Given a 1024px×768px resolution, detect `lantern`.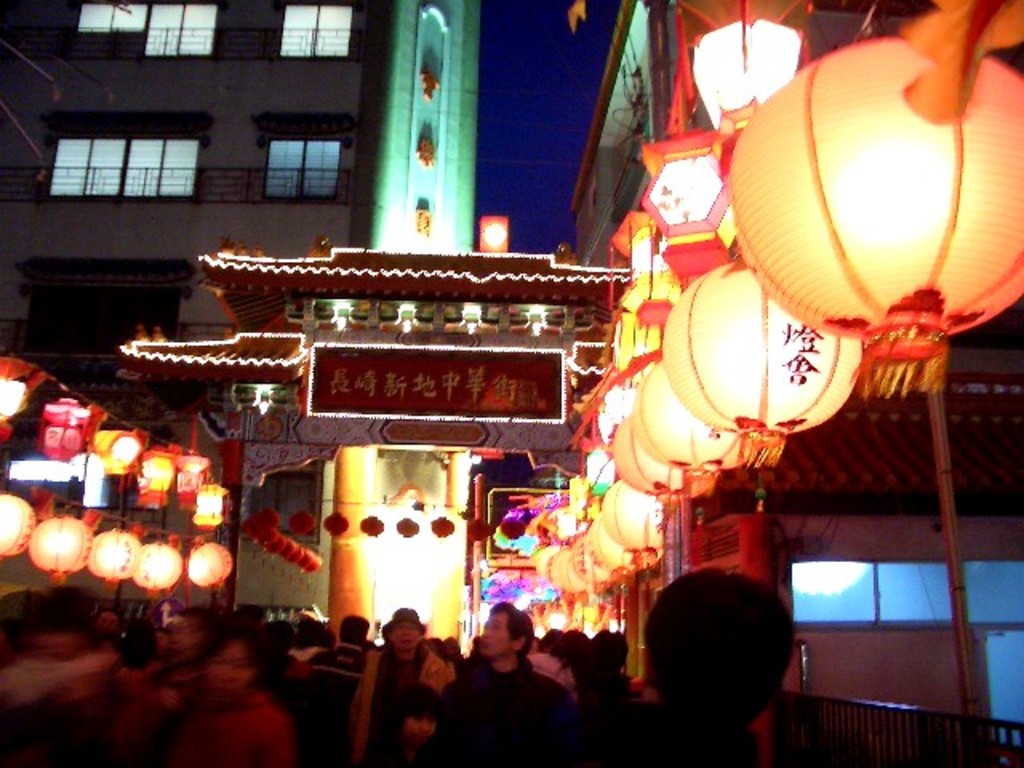
x1=360 y1=509 x2=382 y2=546.
